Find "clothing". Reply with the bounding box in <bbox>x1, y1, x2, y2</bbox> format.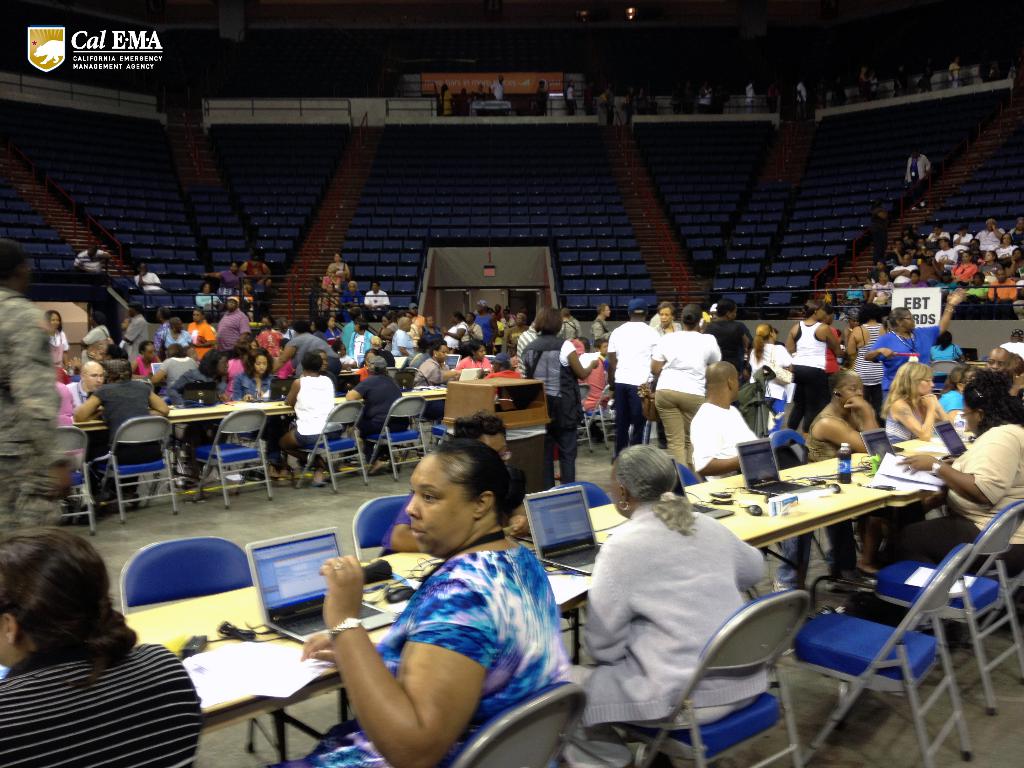
<bbox>127, 268, 156, 291</bbox>.
